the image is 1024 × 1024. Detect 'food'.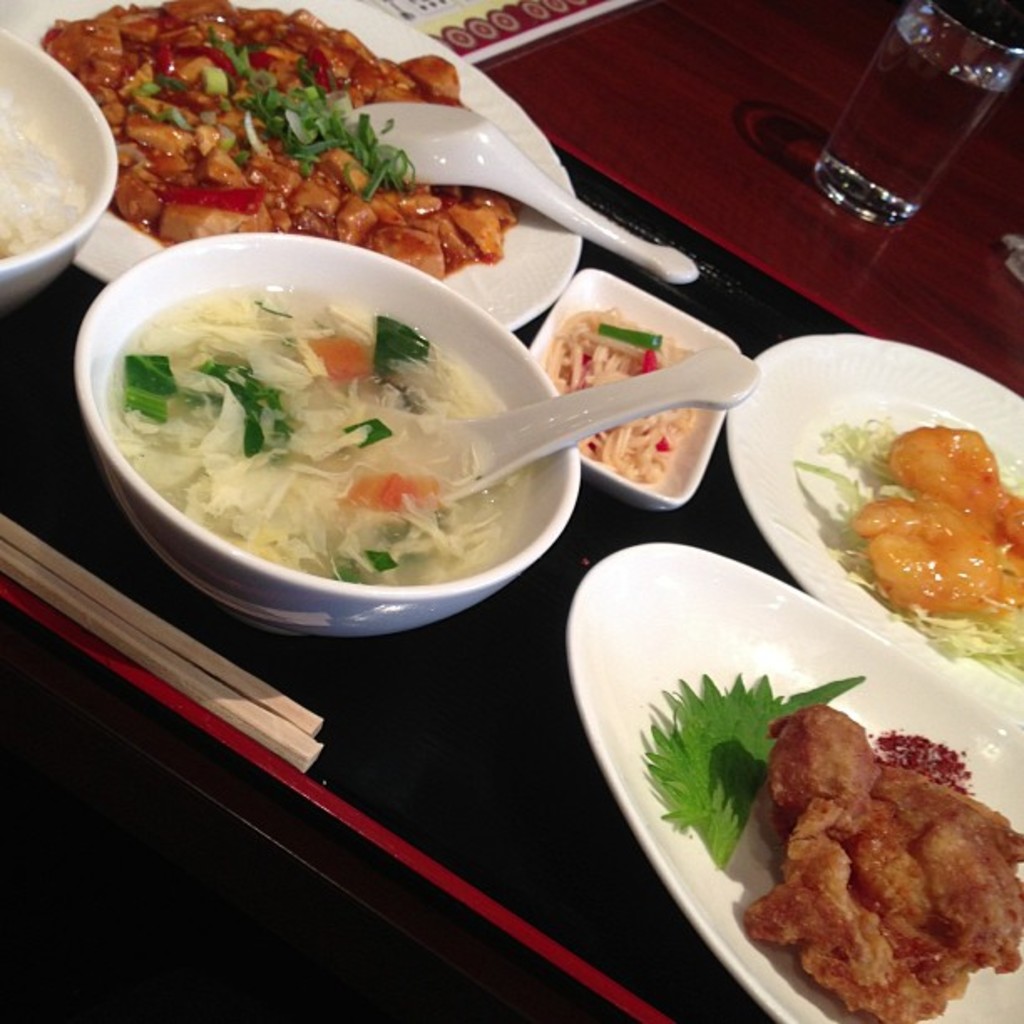
Detection: bbox=(532, 289, 736, 502).
